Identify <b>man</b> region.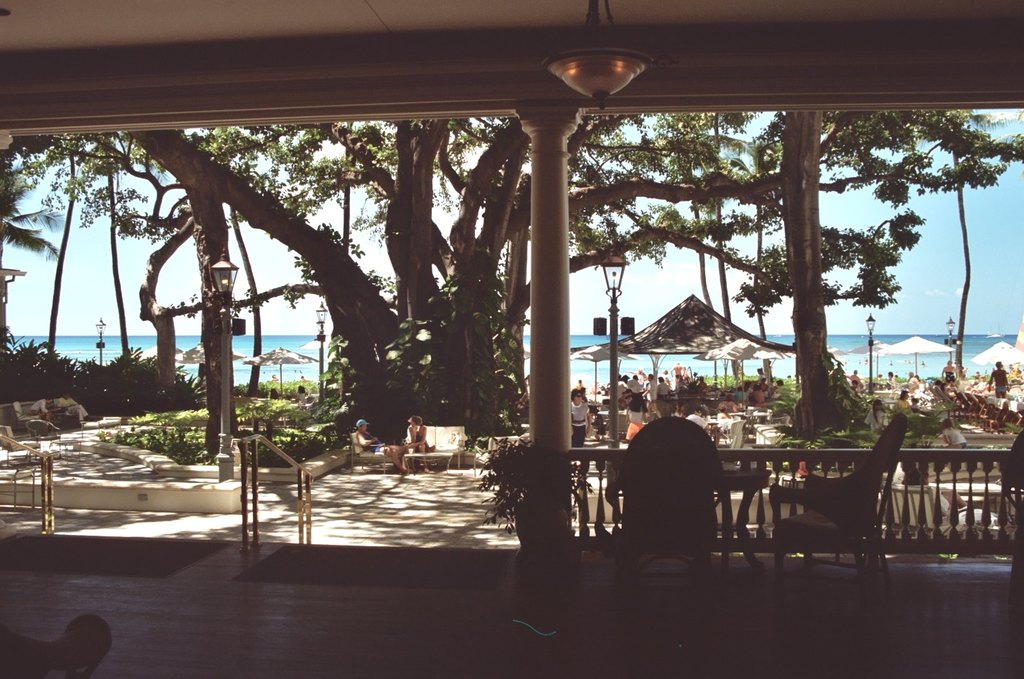
Region: crop(654, 375, 672, 395).
